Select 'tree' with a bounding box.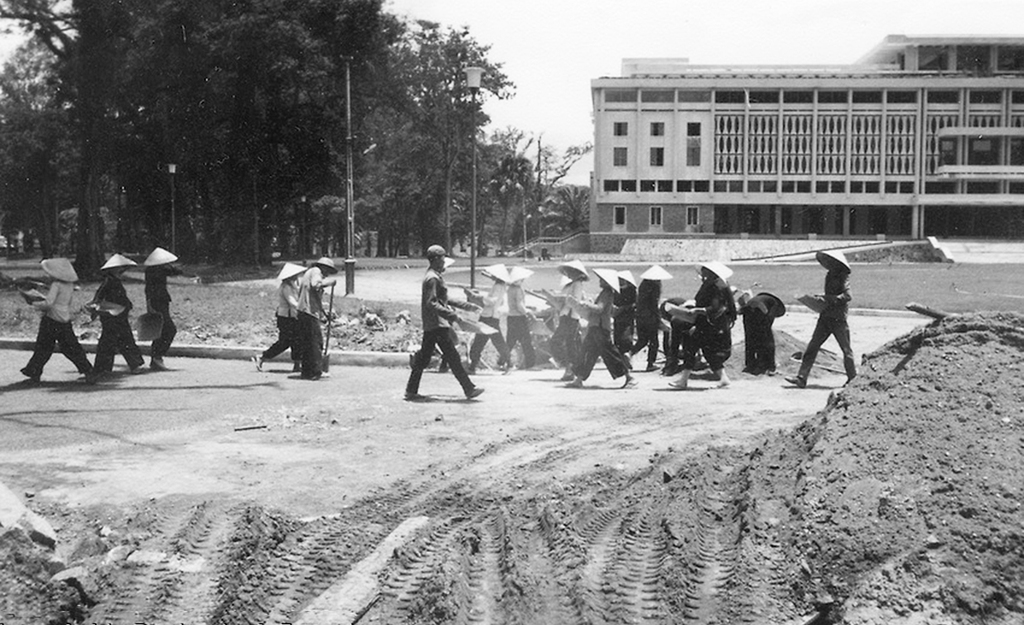
x1=0, y1=21, x2=84, y2=258.
